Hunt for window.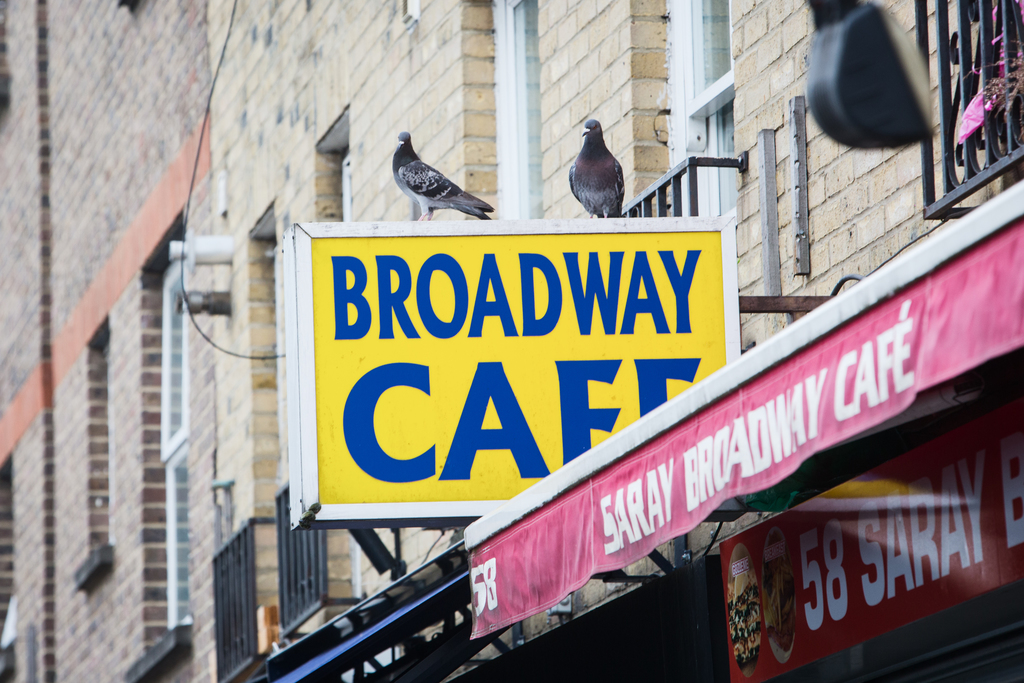
Hunted down at x1=463, y1=0, x2=551, y2=223.
